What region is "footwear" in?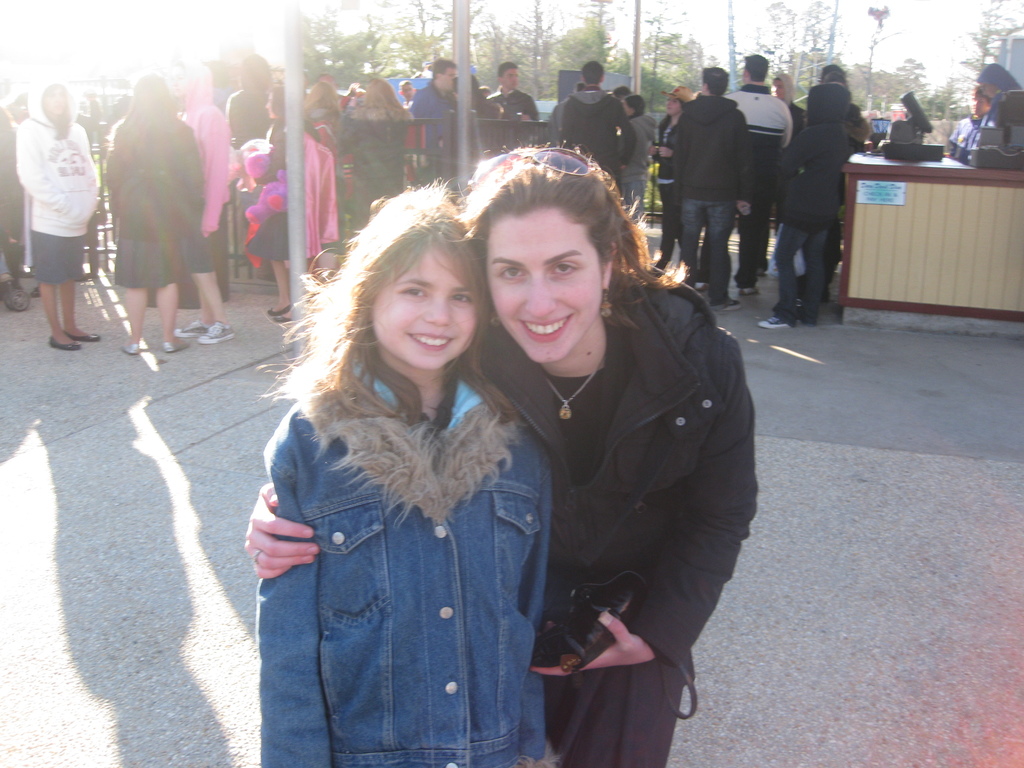
region(124, 340, 140, 355).
